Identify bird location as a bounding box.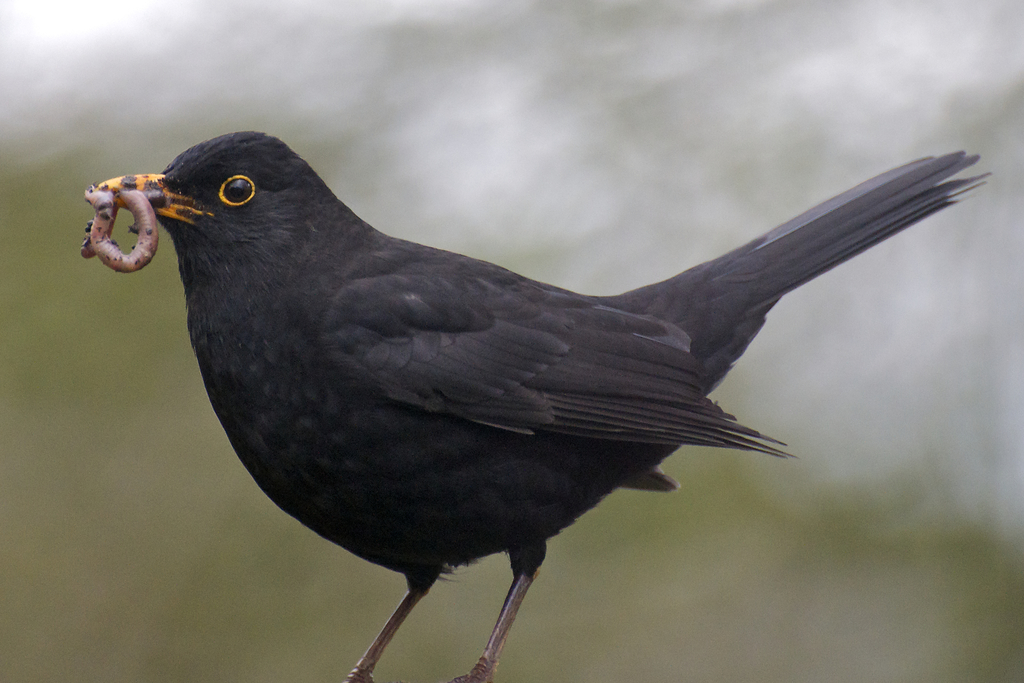
x1=62 y1=145 x2=1015 y2=647.
